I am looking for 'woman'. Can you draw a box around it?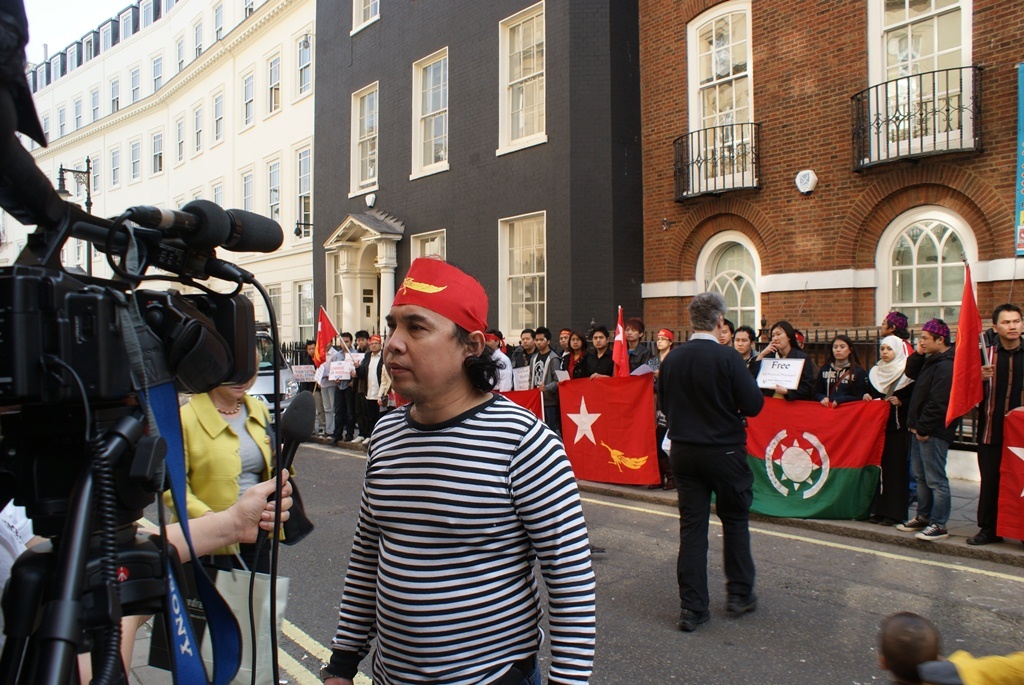
Sure, the bounding box is <box>642,326,675,491</box>.
